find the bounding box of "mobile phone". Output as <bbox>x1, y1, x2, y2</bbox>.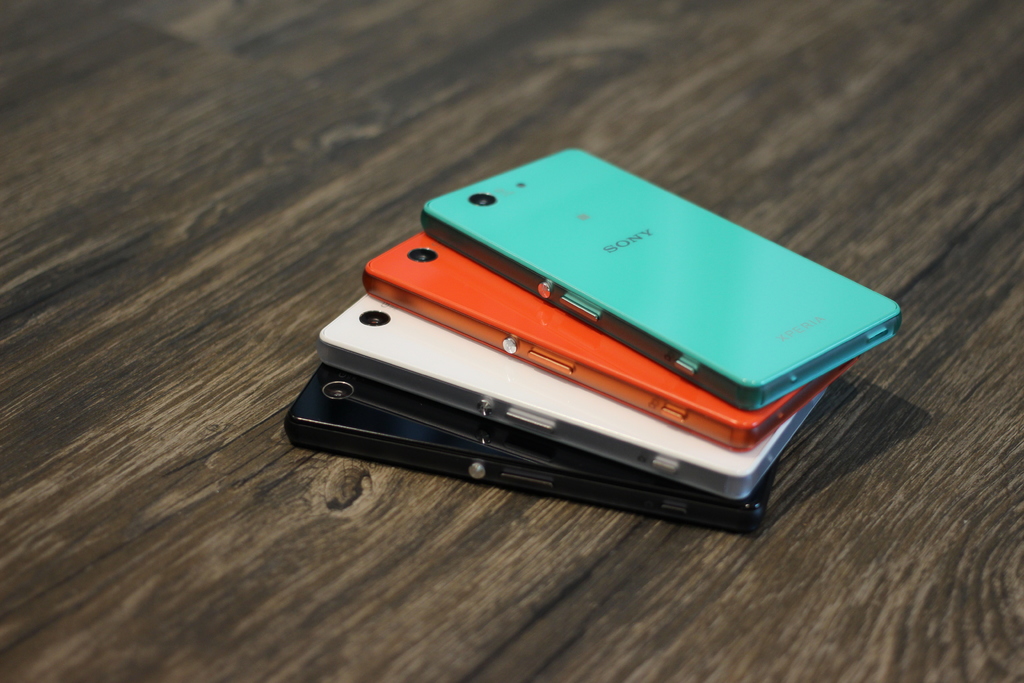
<bbox>419, 142, 909, 411</bbox>.
